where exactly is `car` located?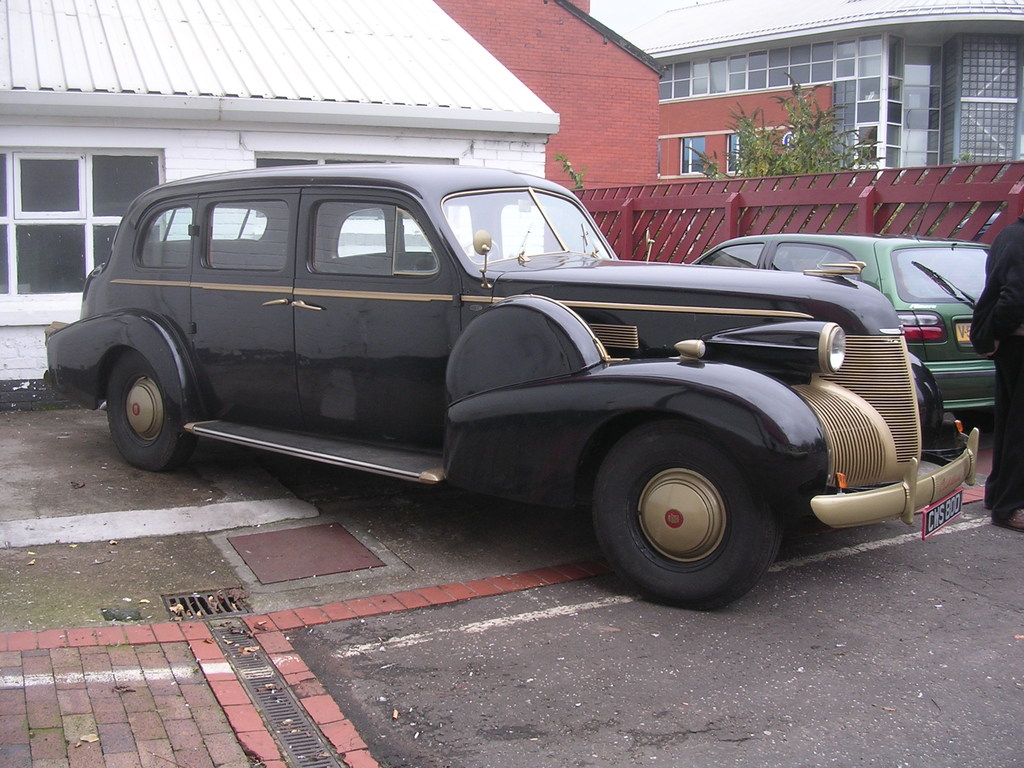
Its bounding box is (x1=47, y1=161, x2=980, y2=605).
